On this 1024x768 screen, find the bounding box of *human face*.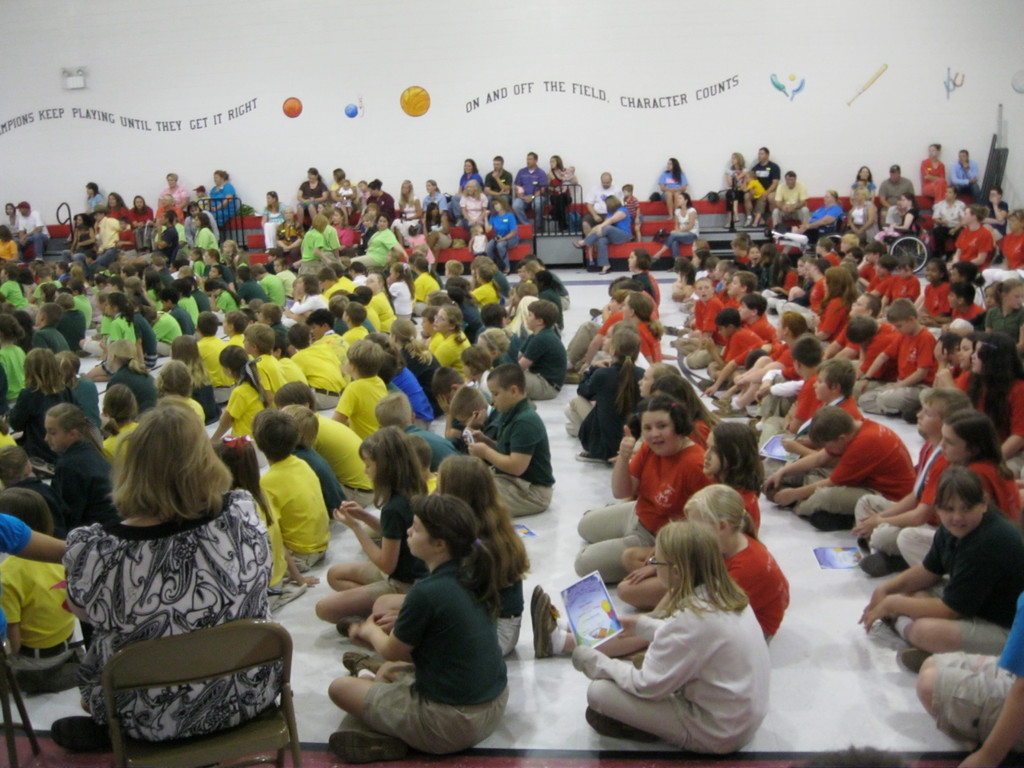
Bounding box: rect(461, 361, 476, 381).
